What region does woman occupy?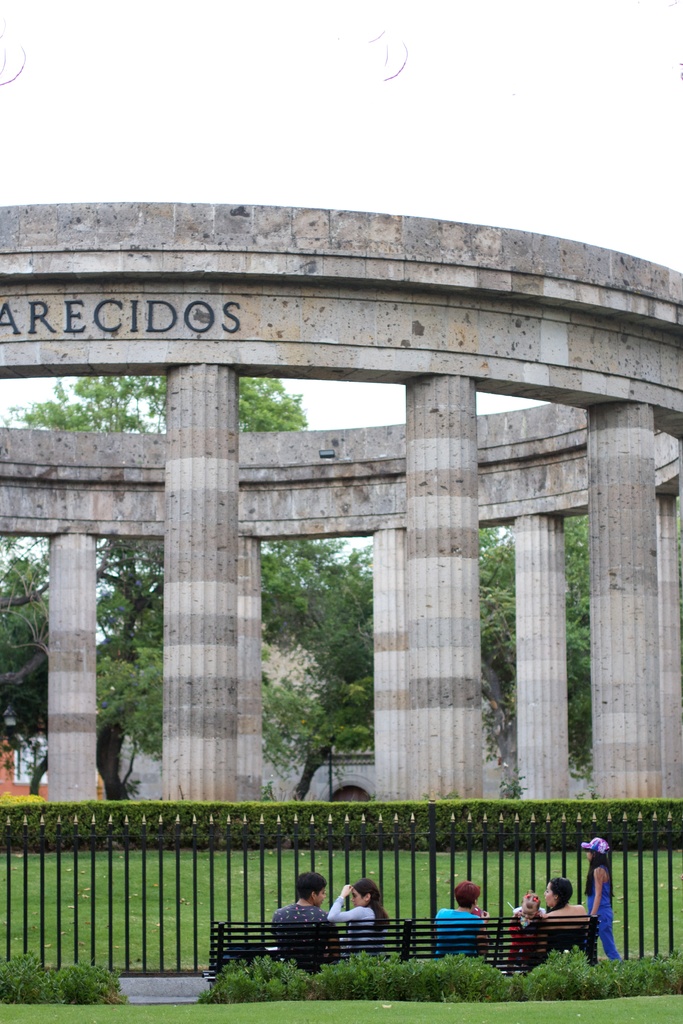
Rect(542, 874, 588, 935).
